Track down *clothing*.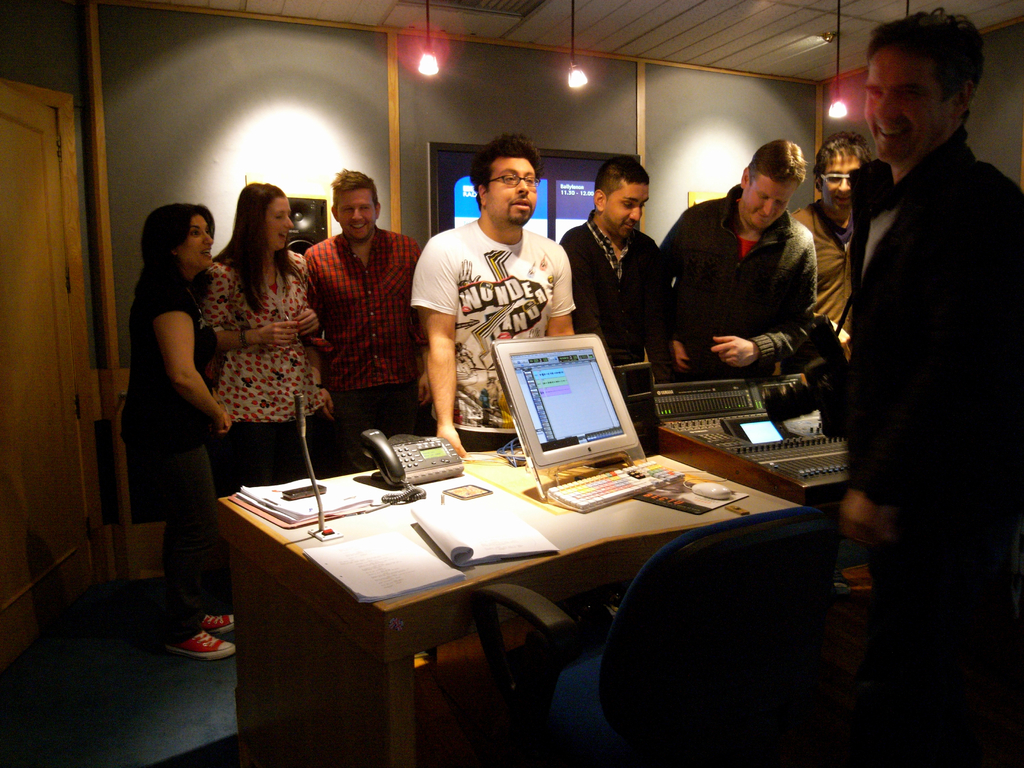
Tracked to [left=409, top=212, right=573, bottom=467].
